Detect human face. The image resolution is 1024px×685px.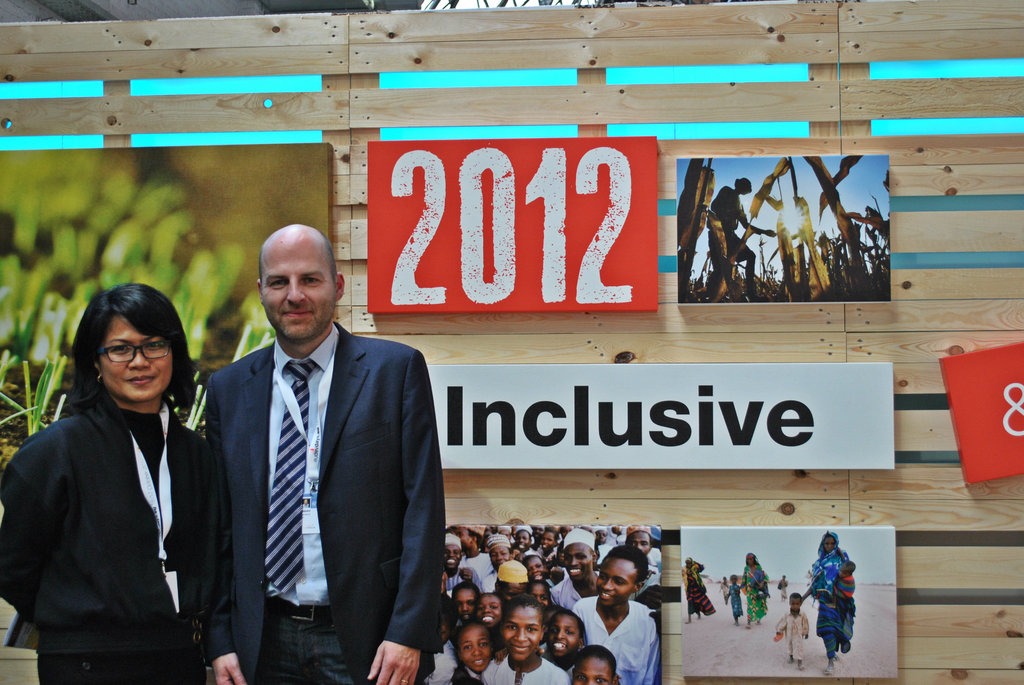
(792,599,801,615).
